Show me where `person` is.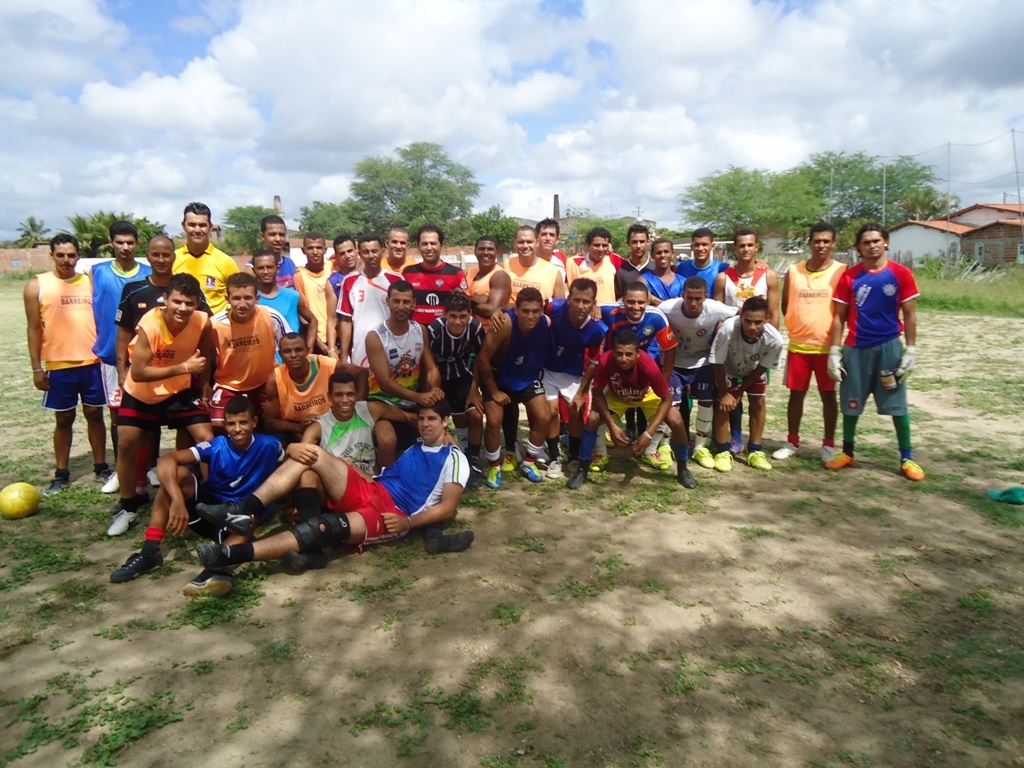
`person` is at {"x1": 400, "y1": 225, "x2": 472, "y2": 332}.
